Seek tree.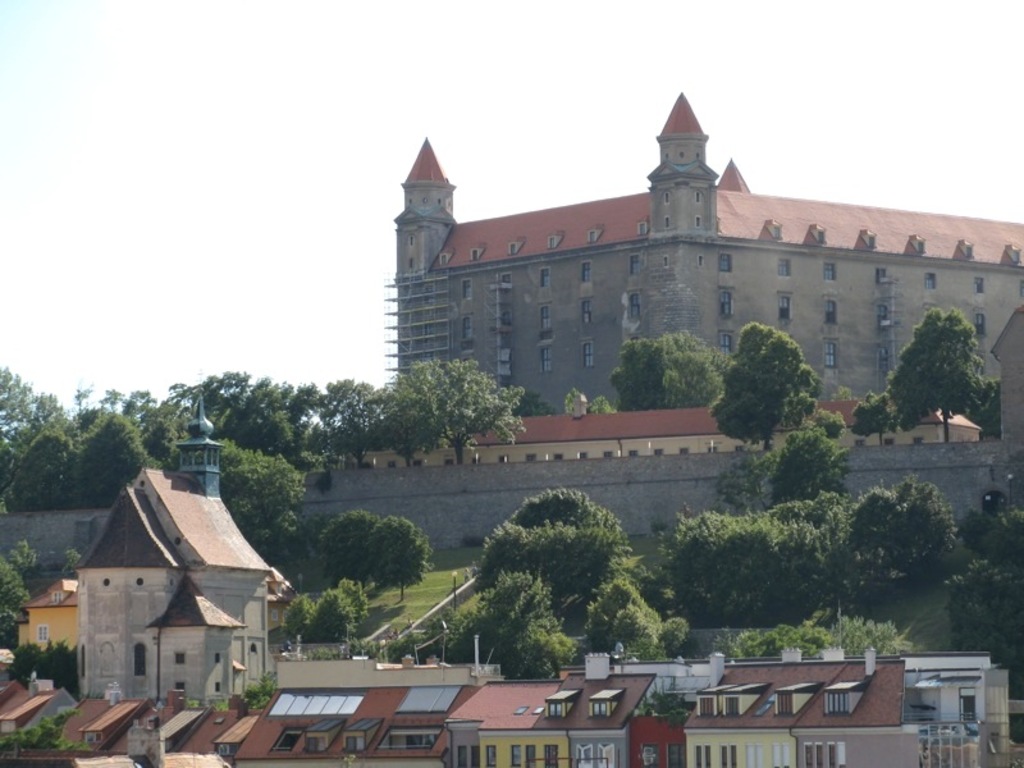
box=[580, 577, 639, 645].
